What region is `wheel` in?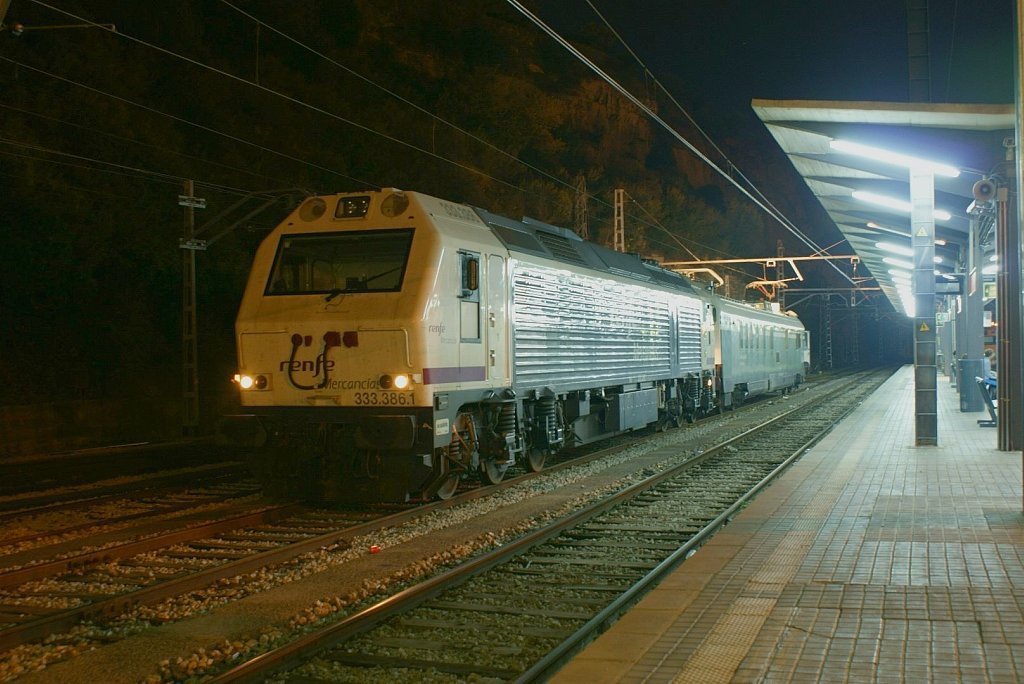
(788,387,795,393).
